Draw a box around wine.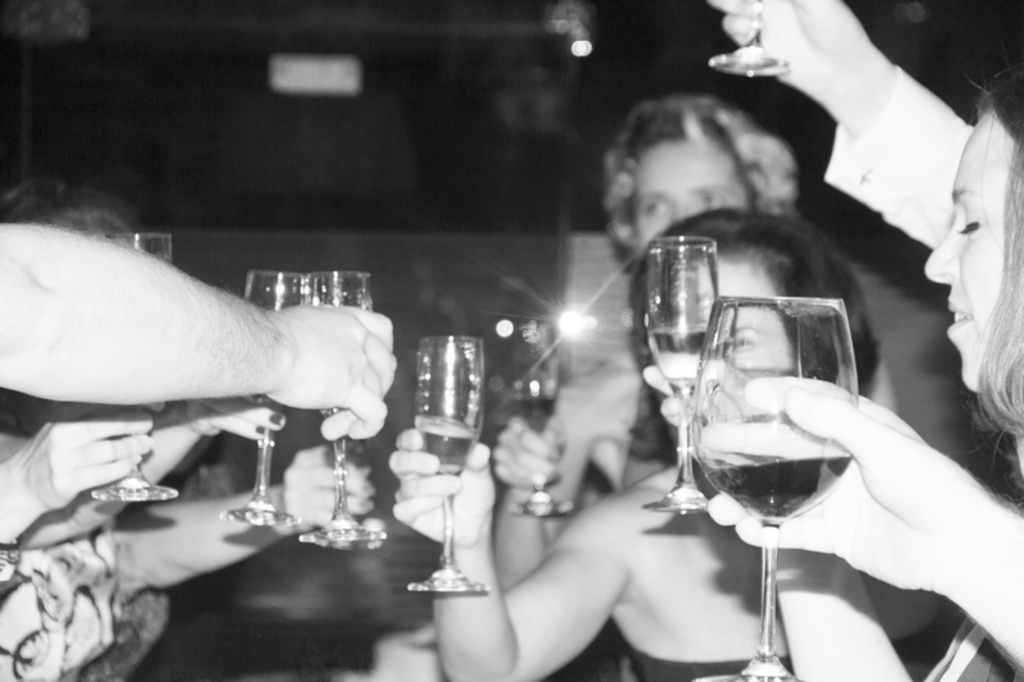
710/454/850/534.
